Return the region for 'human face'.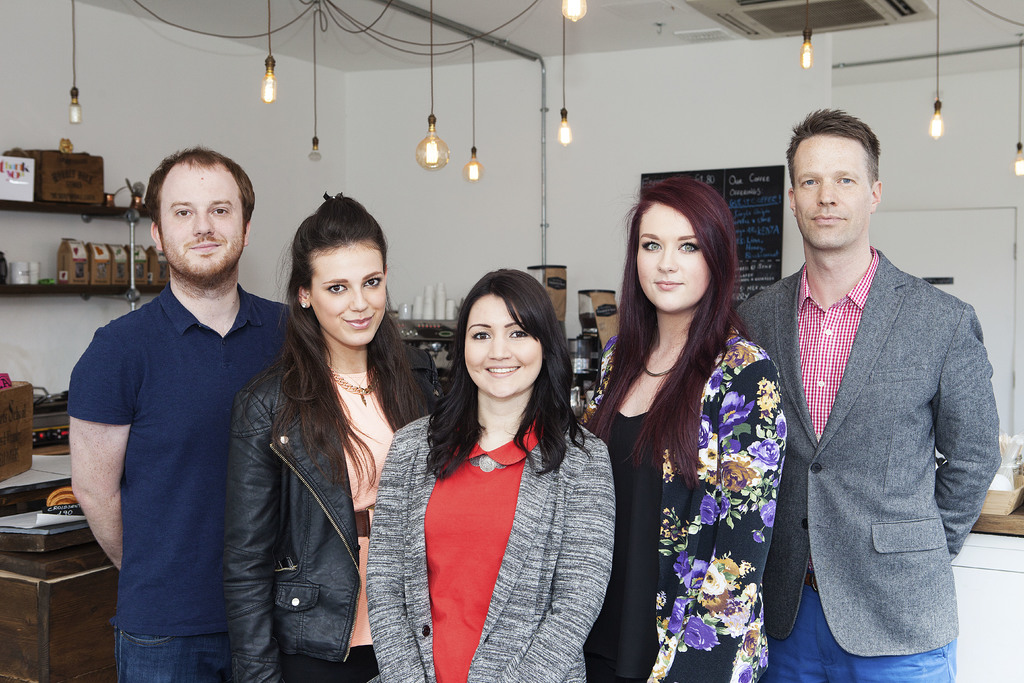
(left=309, top=245, right=385, bottom=345).
